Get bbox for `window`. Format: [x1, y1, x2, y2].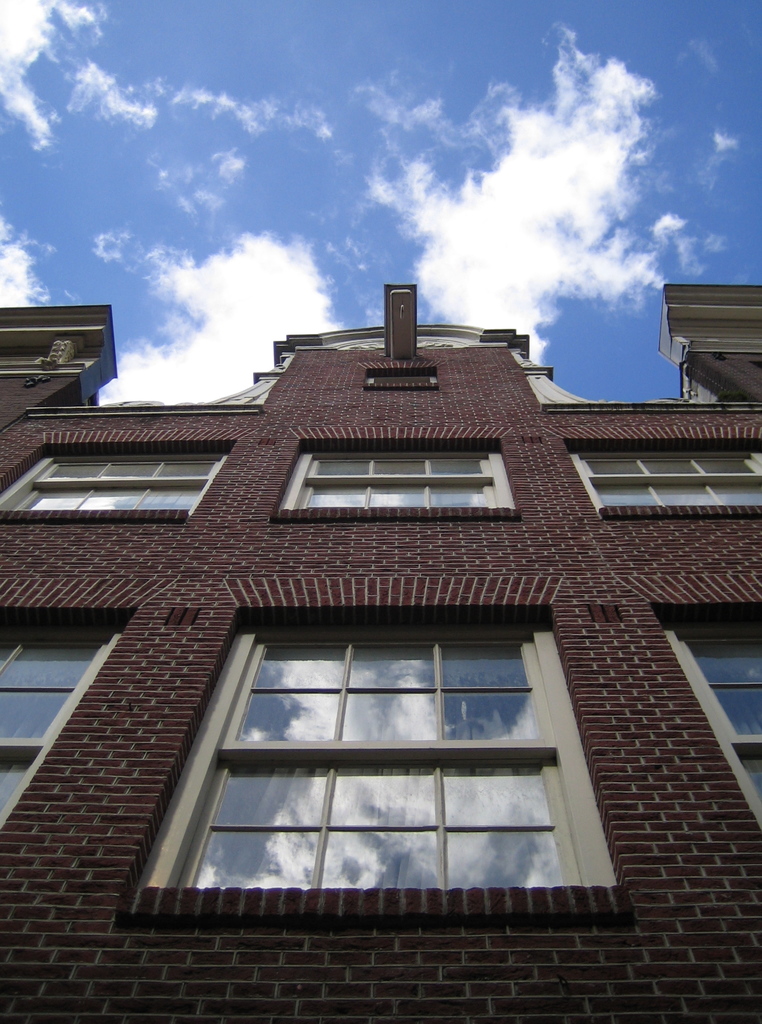
[0, 614, 132, 847].
